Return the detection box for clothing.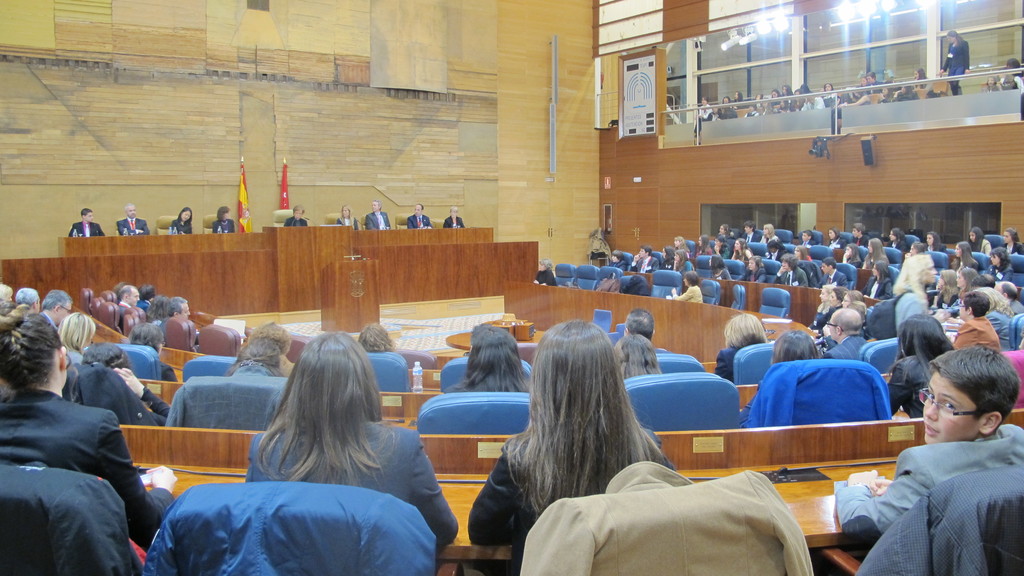
box(868, 260, 874, 266).
